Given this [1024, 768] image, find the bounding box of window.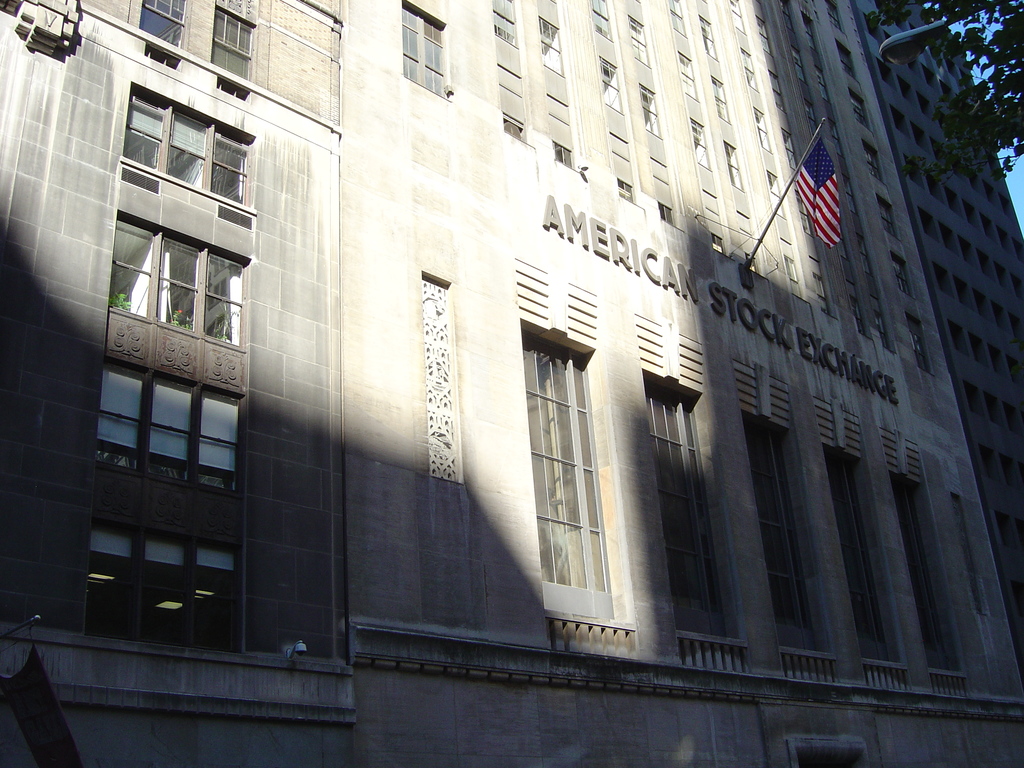
locate(726, 141, 747, 190).
